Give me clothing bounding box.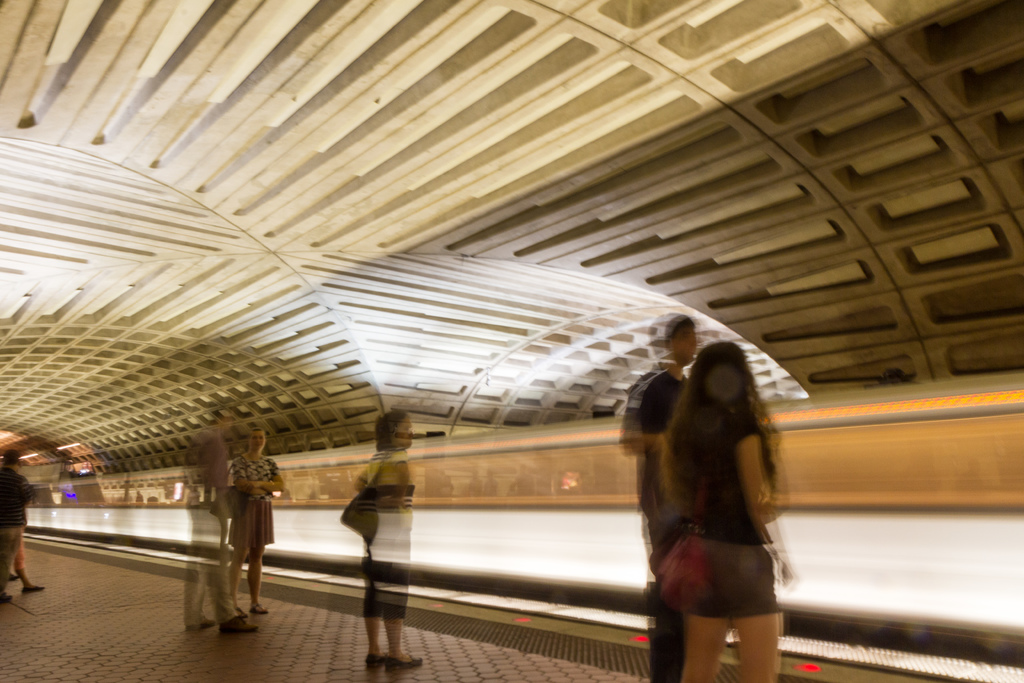
226 457 282 547.
